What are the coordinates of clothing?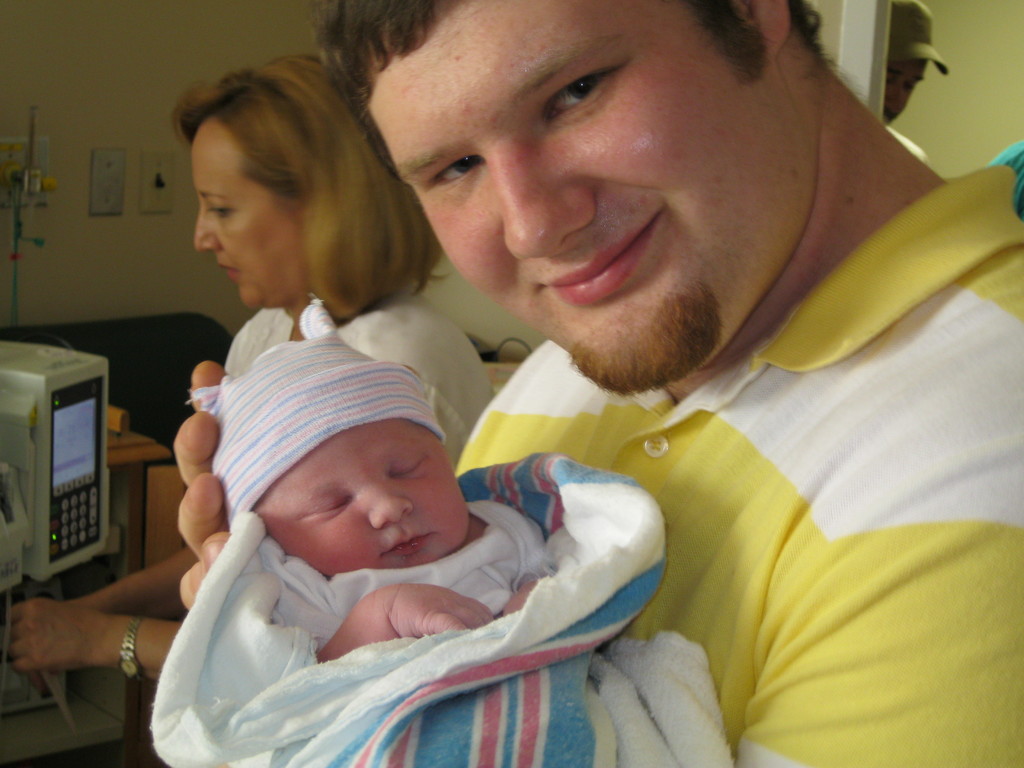
457:160:1023:767.
